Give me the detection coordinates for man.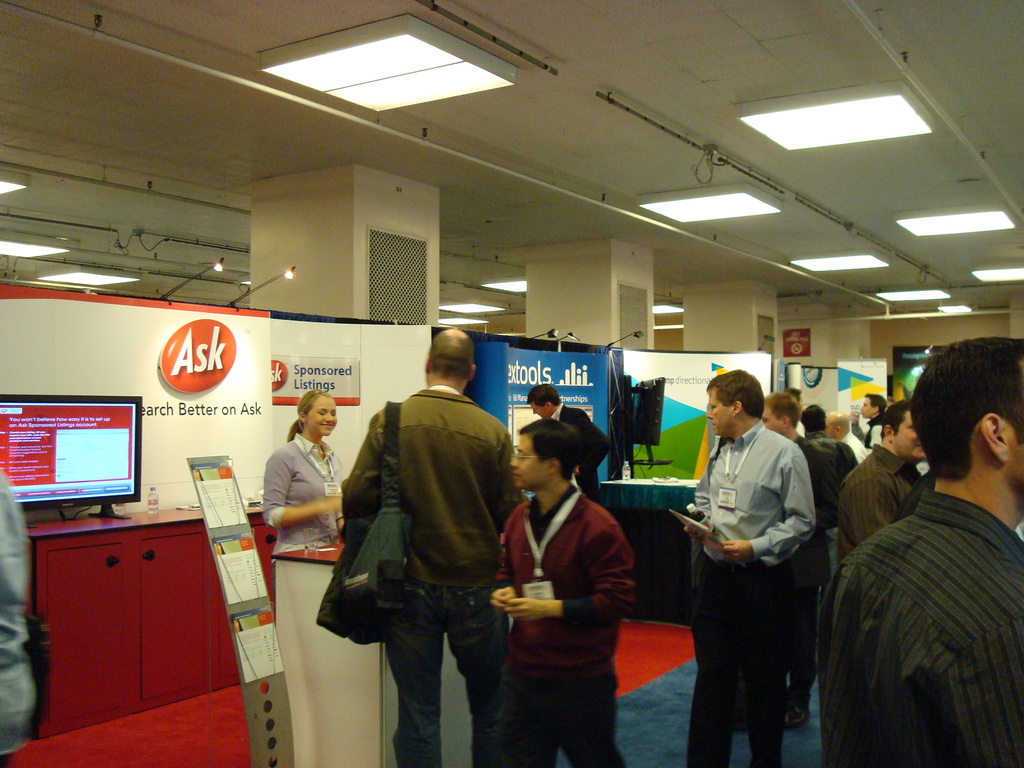
[490, 417, 631, 767].
